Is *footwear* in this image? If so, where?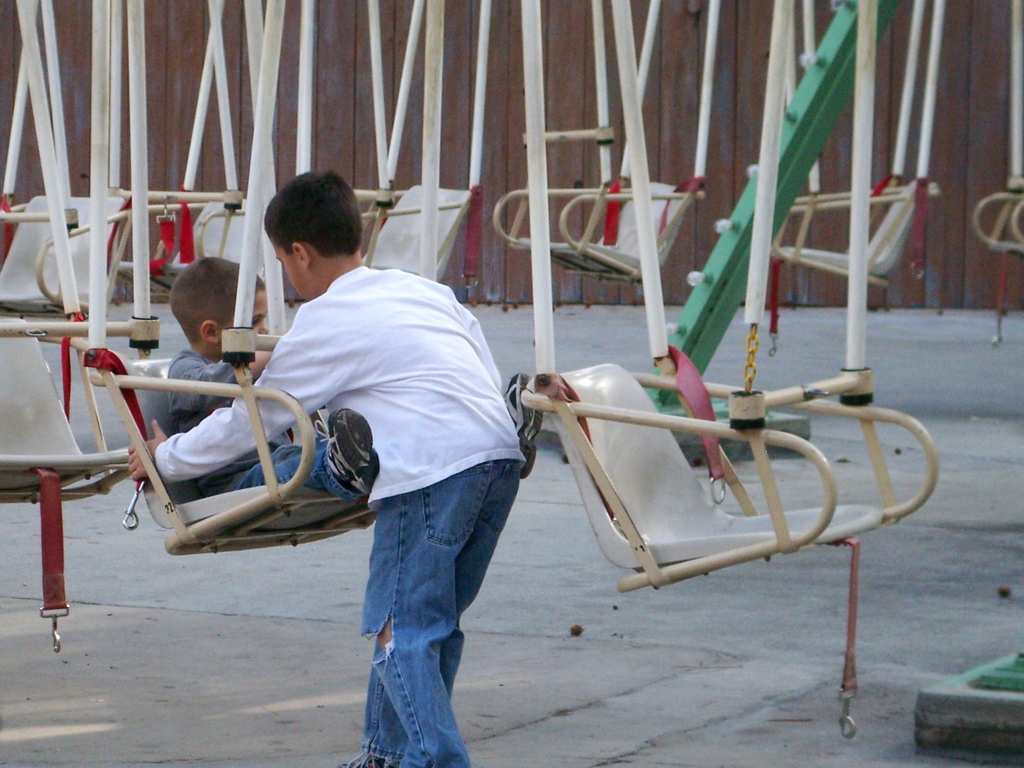
Yes, at x1=504 y1=372 x2=544 y2=478.
